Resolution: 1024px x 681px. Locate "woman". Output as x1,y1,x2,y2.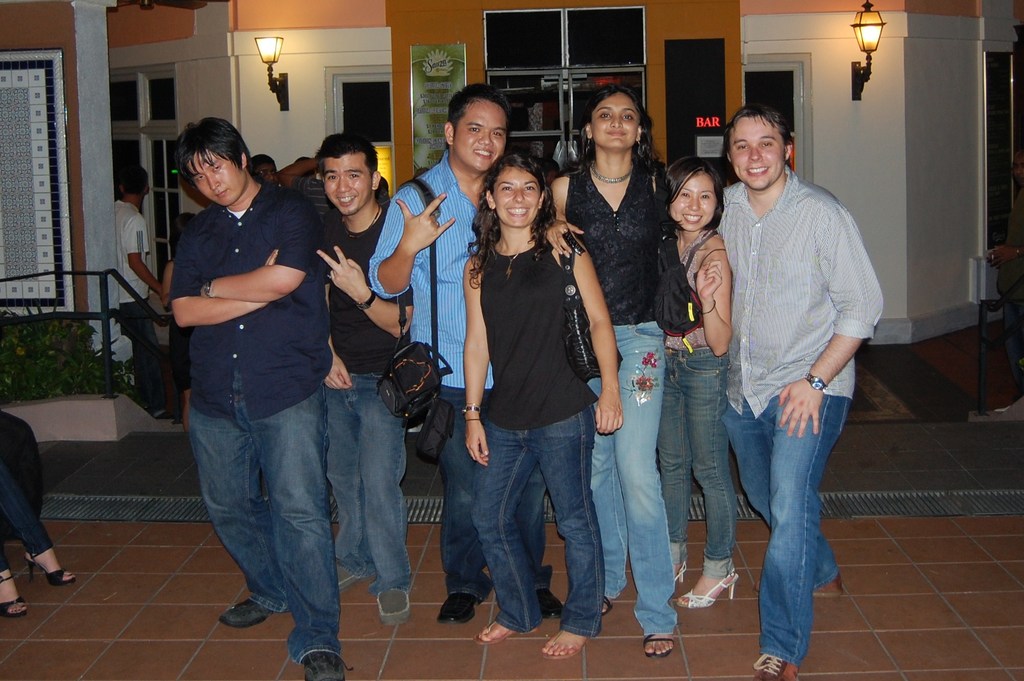
545,78,666,664.
